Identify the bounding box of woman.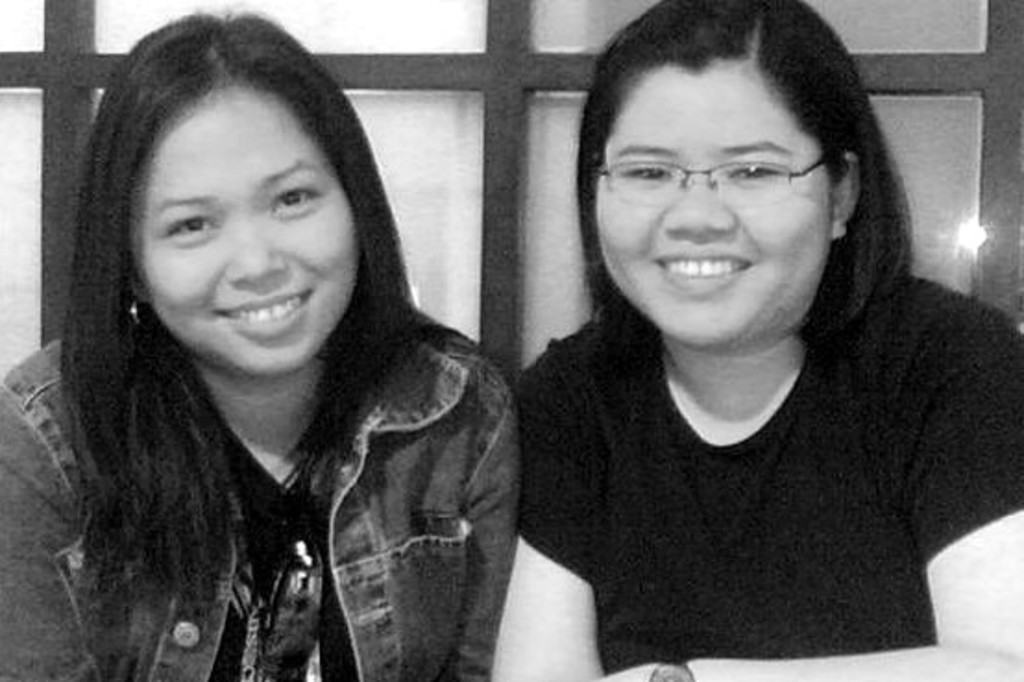
left=35, top=26, right=571, bottom=651.
